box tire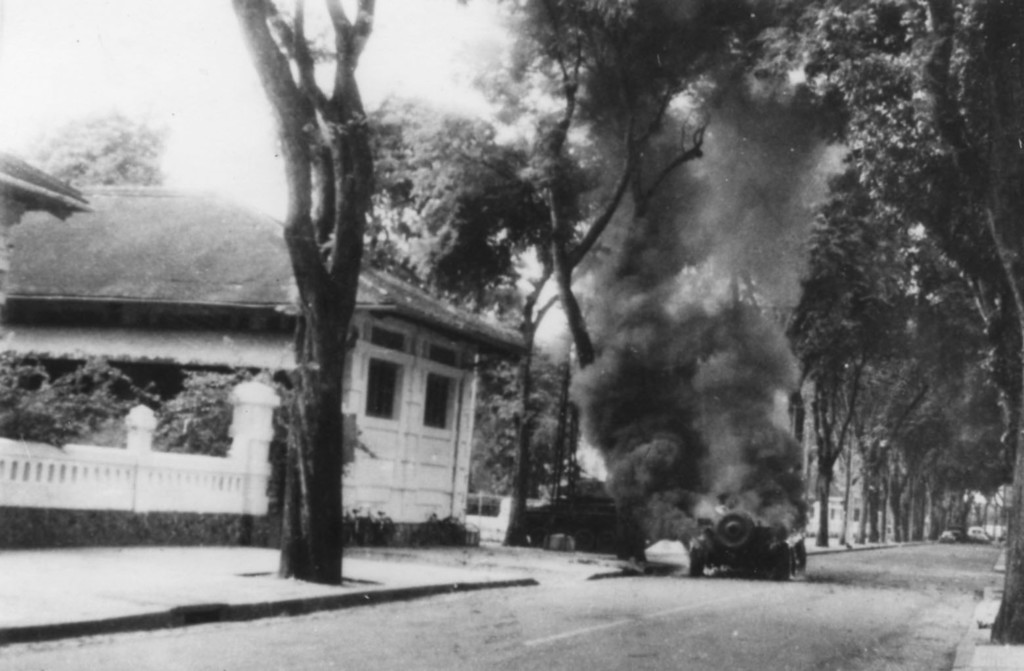
(left=793, top=542, right=808, bottom=576)
